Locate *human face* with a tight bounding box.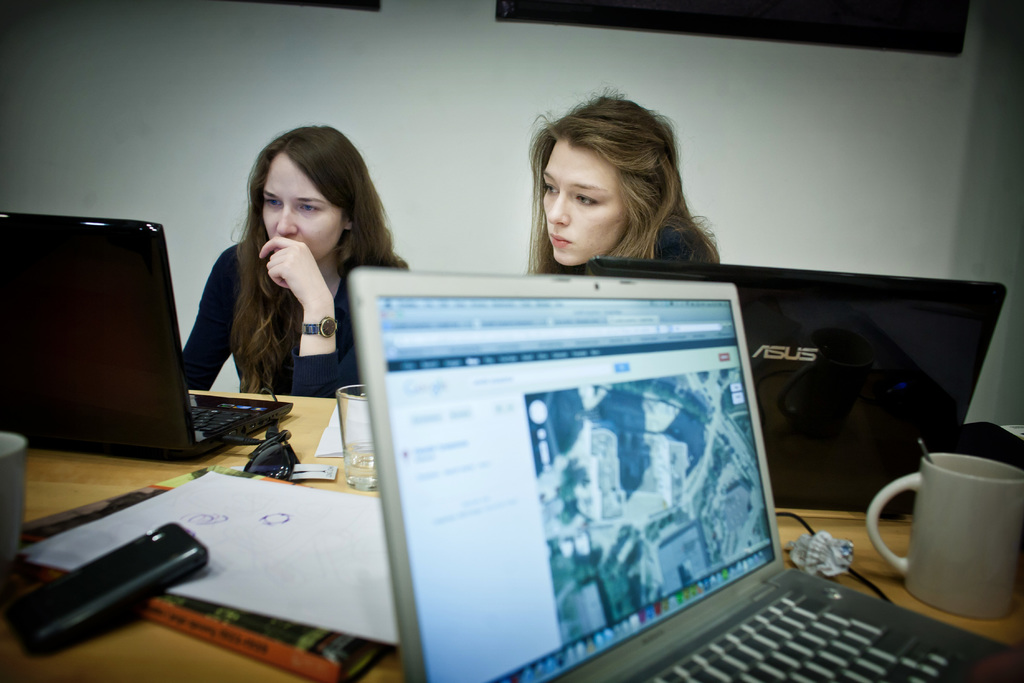
box(260, 149, 341, 261).
